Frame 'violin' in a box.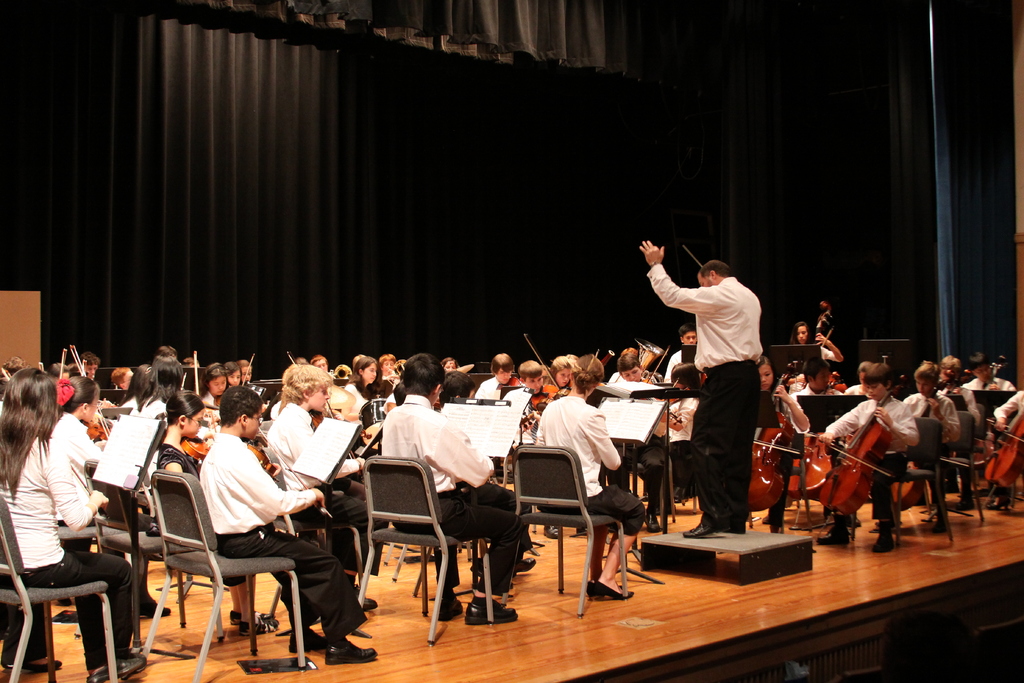
BBox(241, 350, 258, 391).
